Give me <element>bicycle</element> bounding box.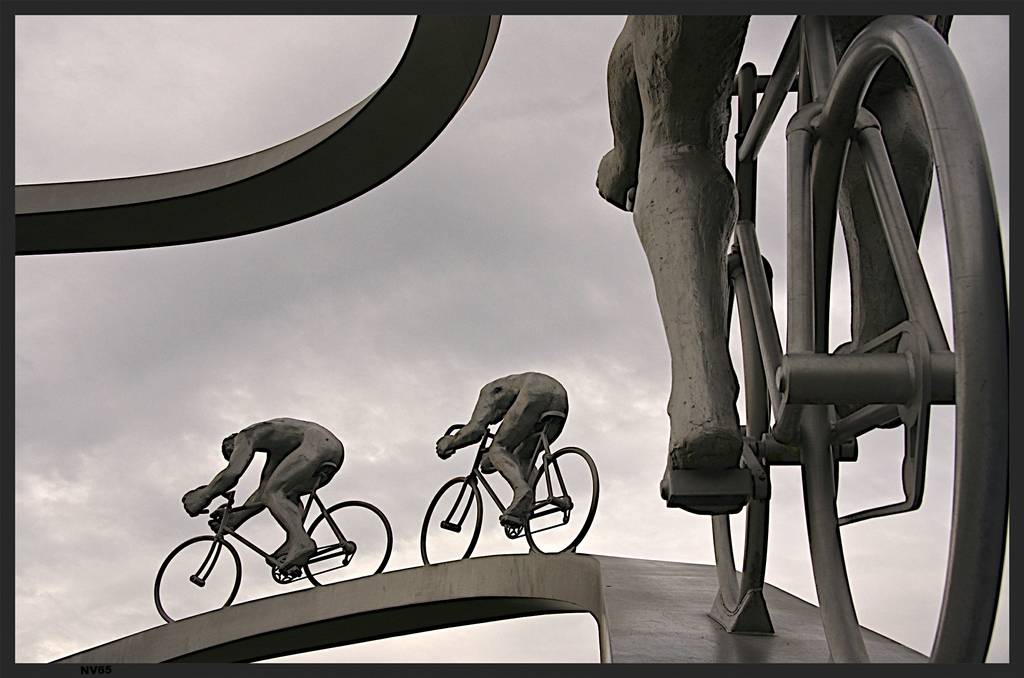
x1=152, y1=462, x2=394, y2=624.
